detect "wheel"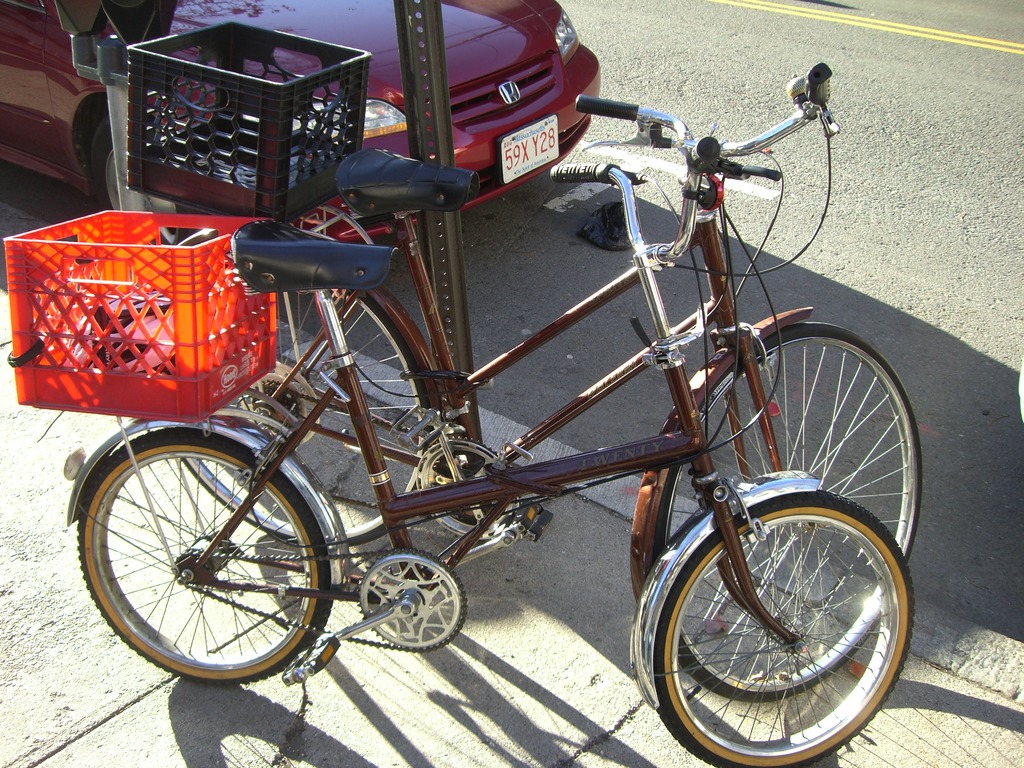
detection(174, 253, 424, 556)
